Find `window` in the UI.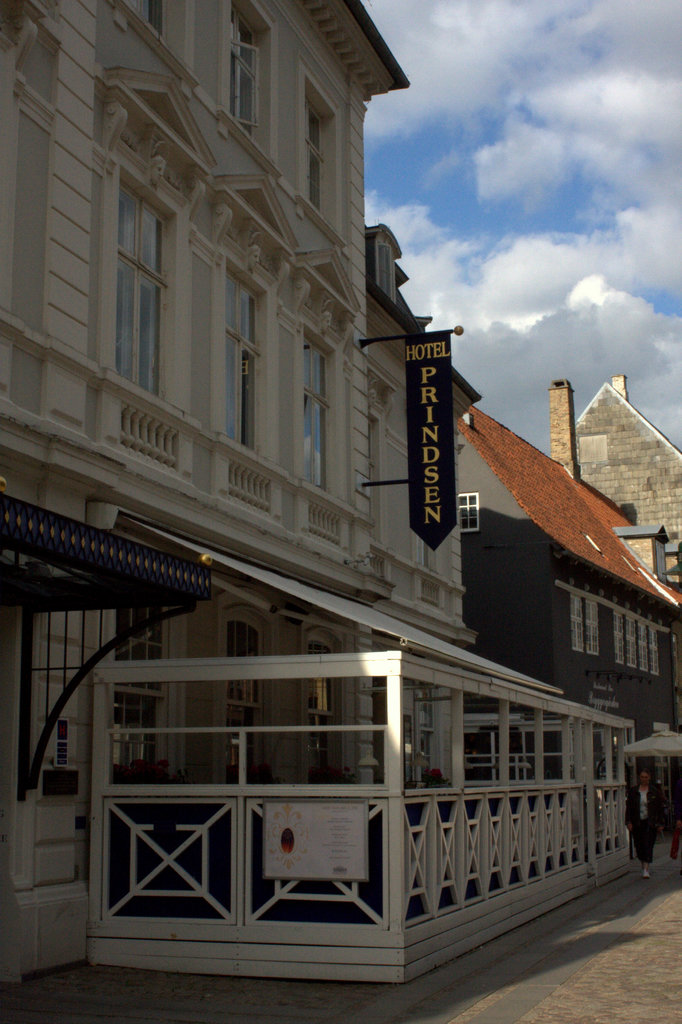
UI element at (x1=624, y1=616, x2=637, y2=669).
